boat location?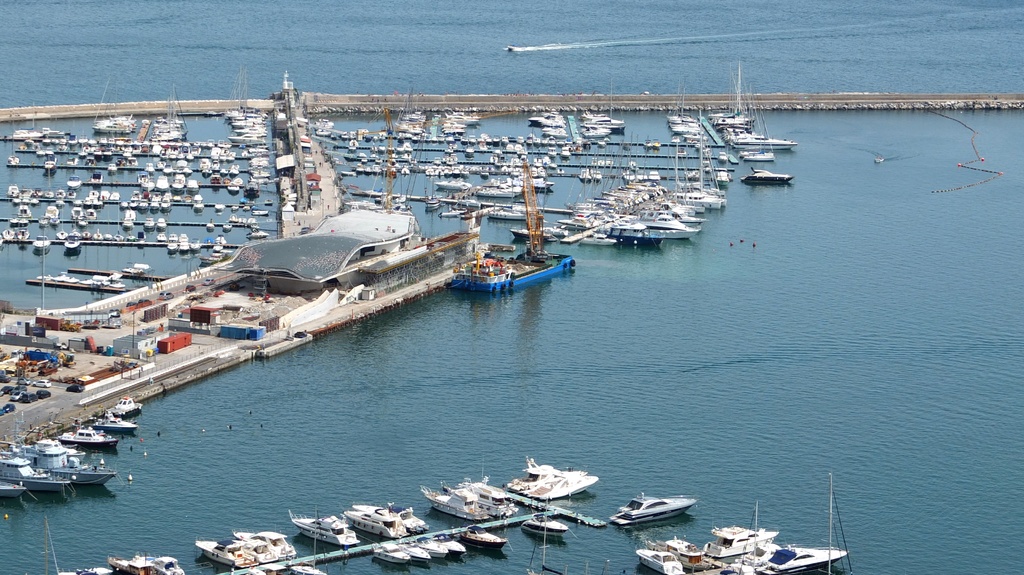
<region>105, 235, 113, 239</region>
